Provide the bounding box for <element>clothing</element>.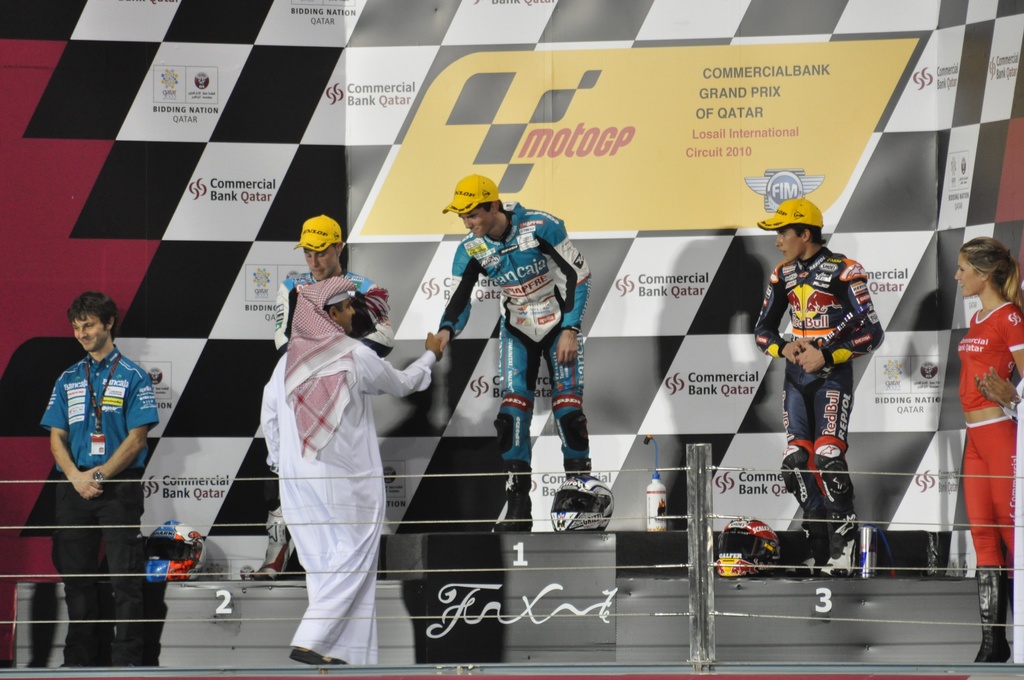
bbox=(242, 299, 429, 661).
